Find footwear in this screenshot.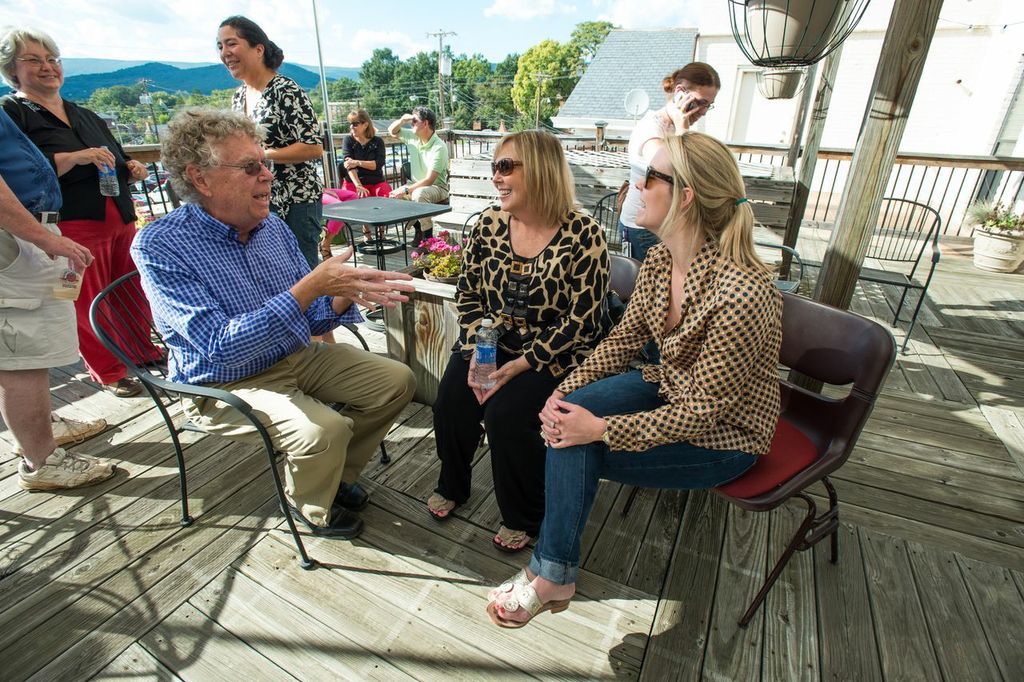
The bounding box for footwear is left=110, top=374, right=136, bottom=399.
